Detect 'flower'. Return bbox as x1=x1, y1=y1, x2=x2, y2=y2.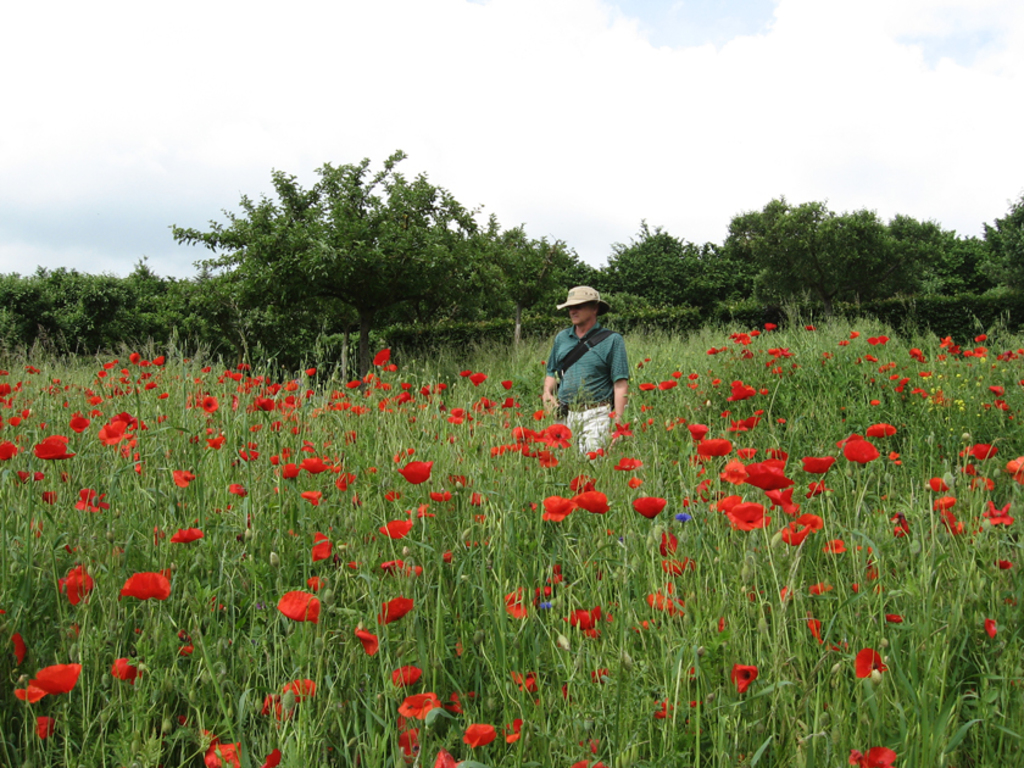
x1=653, y1=713, x2=664, y2=722.
